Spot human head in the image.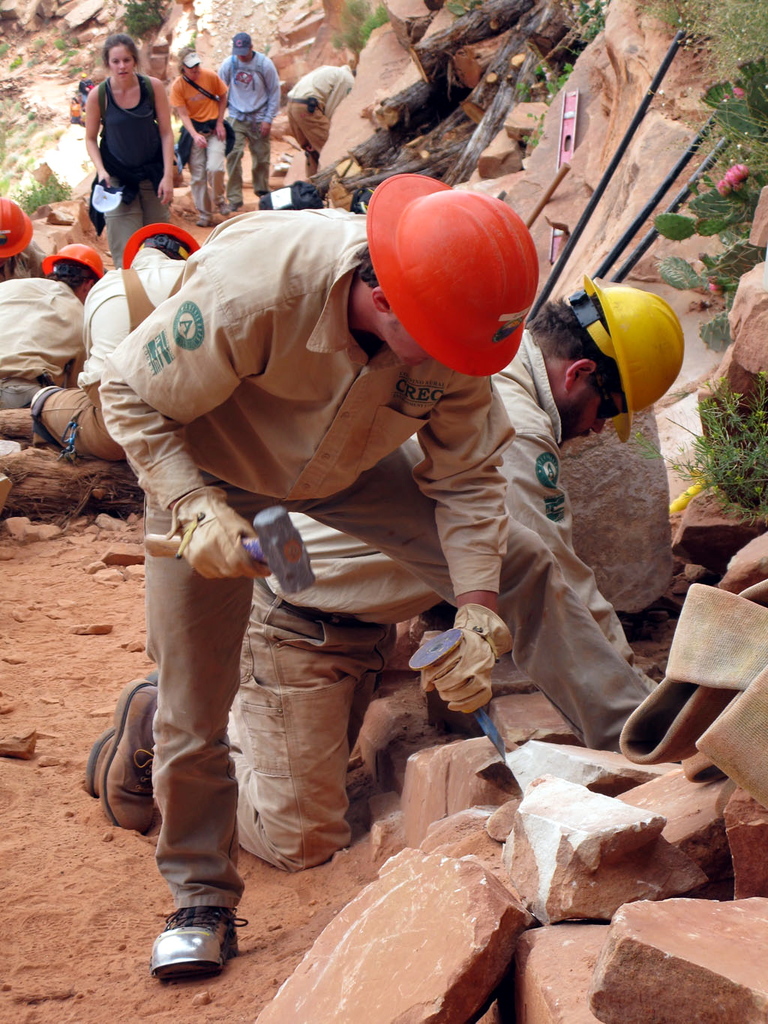
human head found at left=105, top=36, right=140, bottom=77.
